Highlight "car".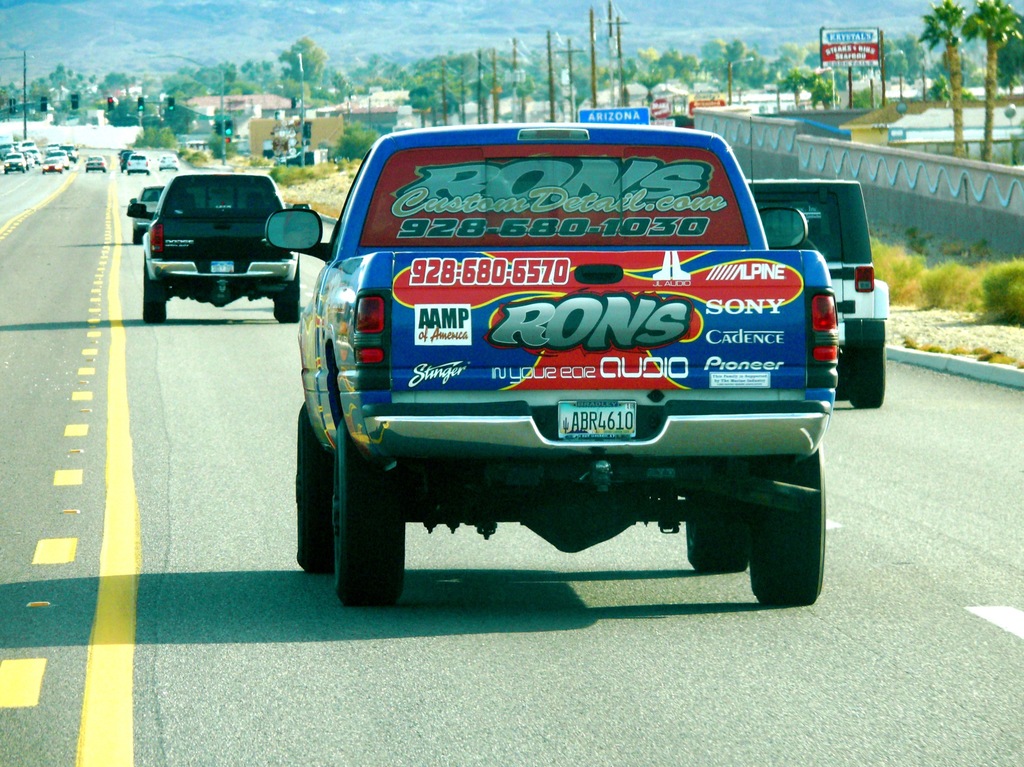
Highlighted region: (265, 116, 833, 605).
